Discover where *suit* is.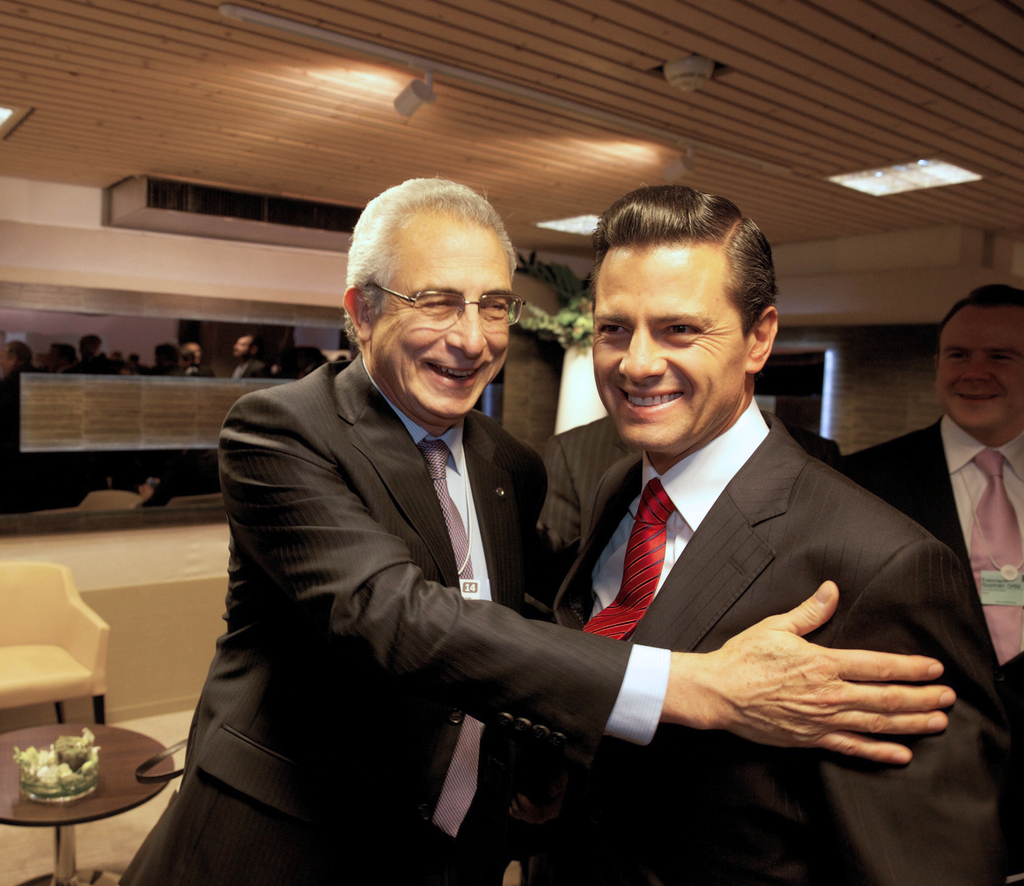
Discovered at crop(534, 414, 840, 604).
